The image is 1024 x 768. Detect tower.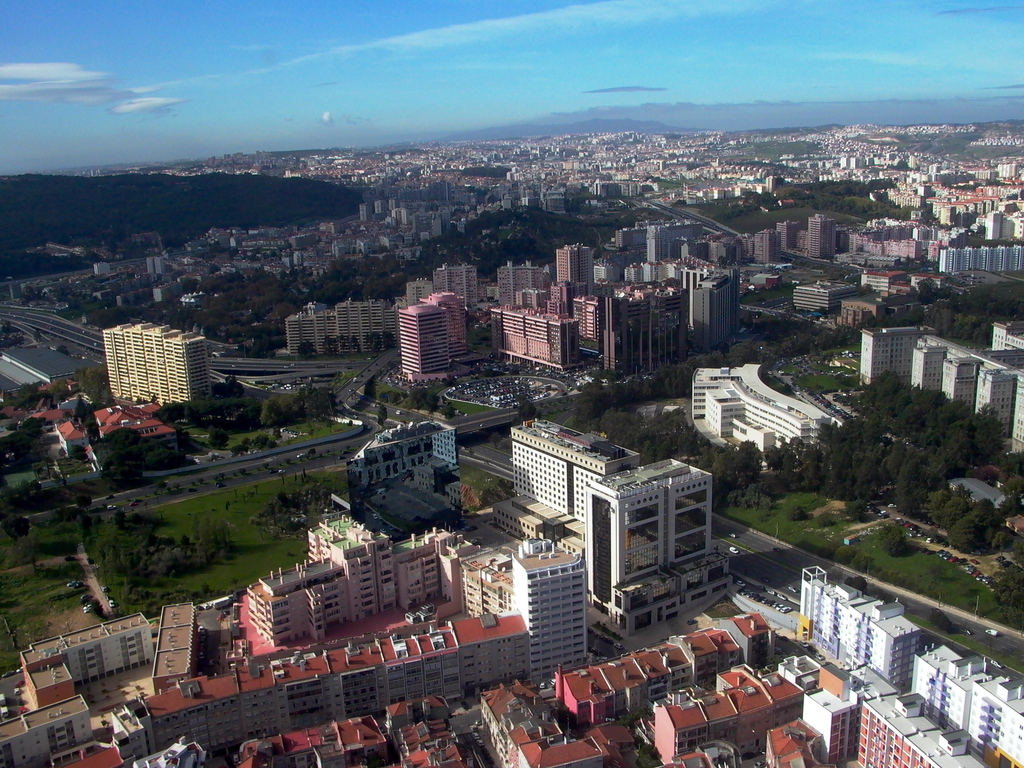
Detection: 483, 305, 584, 374.
